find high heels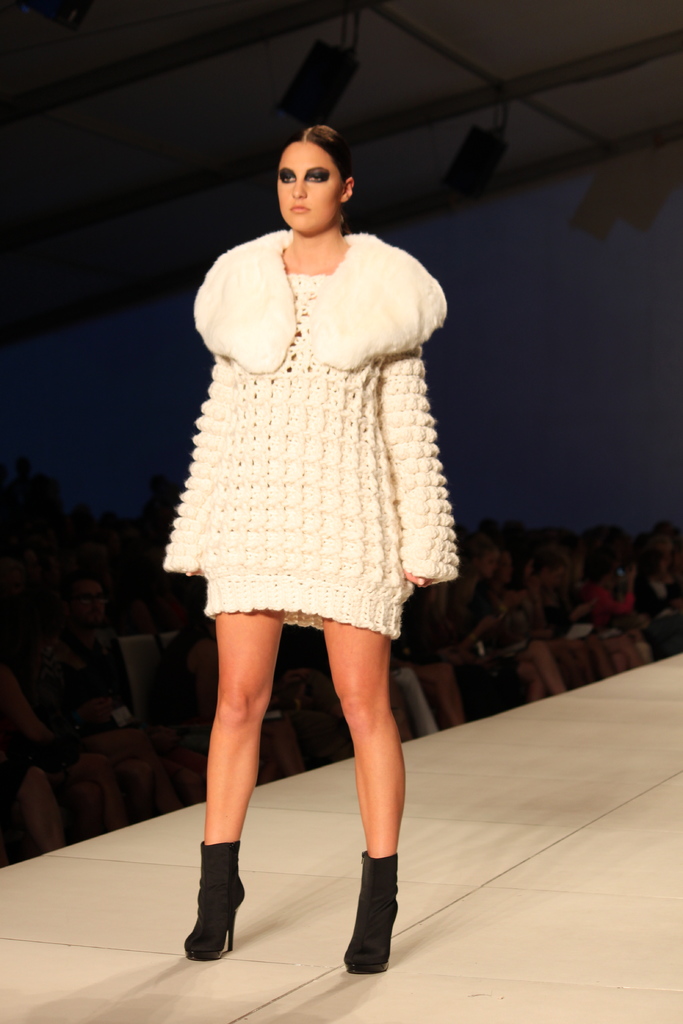
<region>345, 853, 396, 977</region>
